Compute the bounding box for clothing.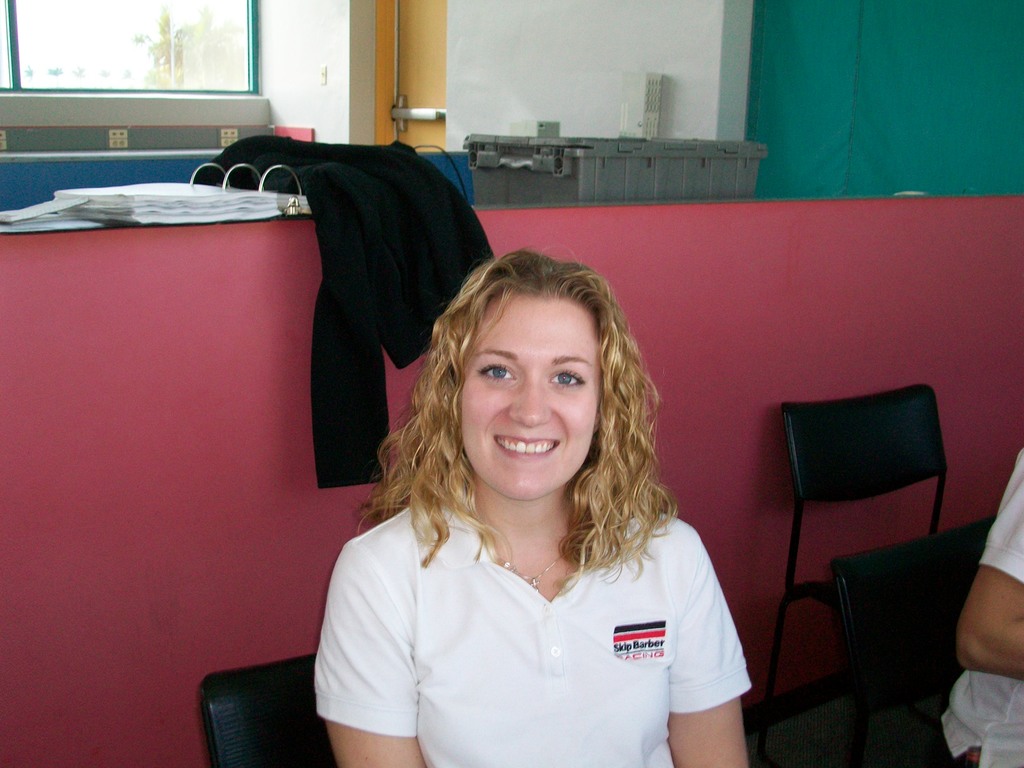
312/449/754/751.
